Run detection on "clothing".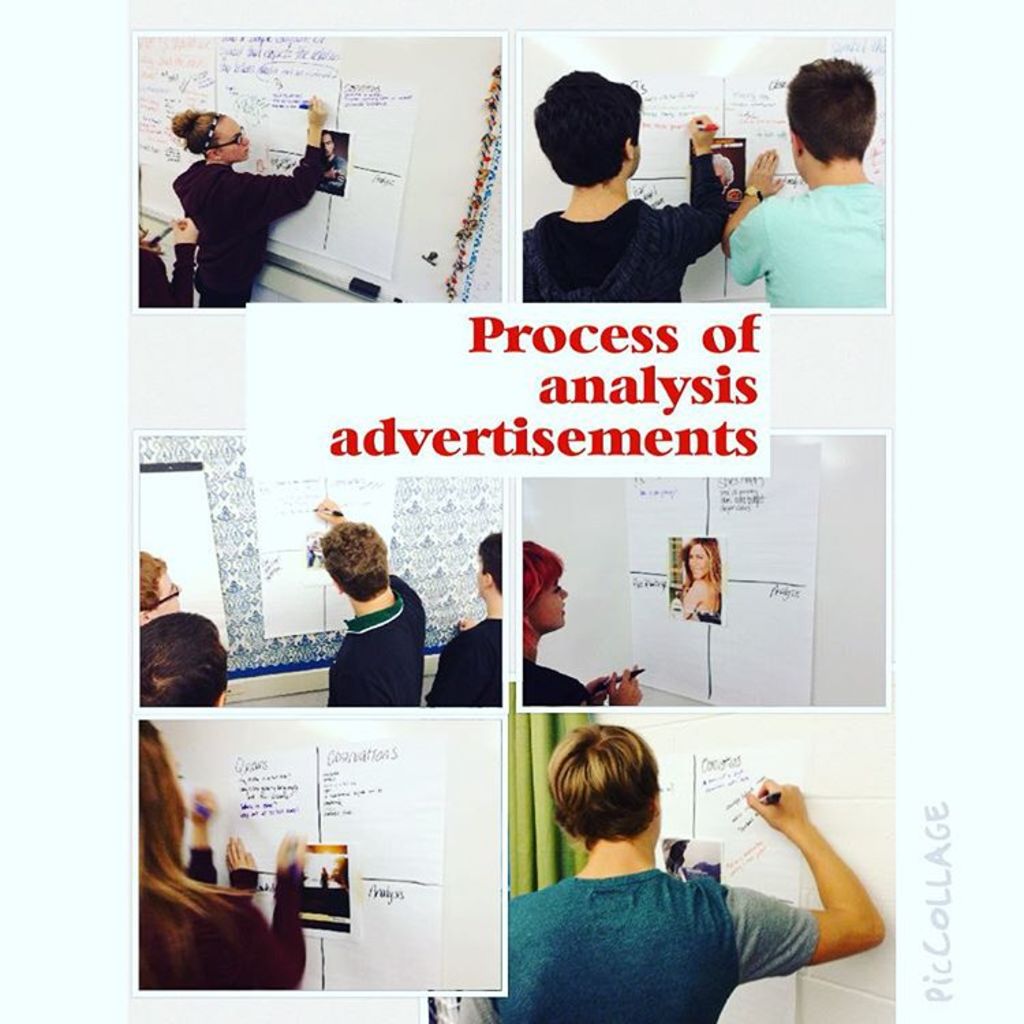
Result: select_region(724, 182, 881, 302).
